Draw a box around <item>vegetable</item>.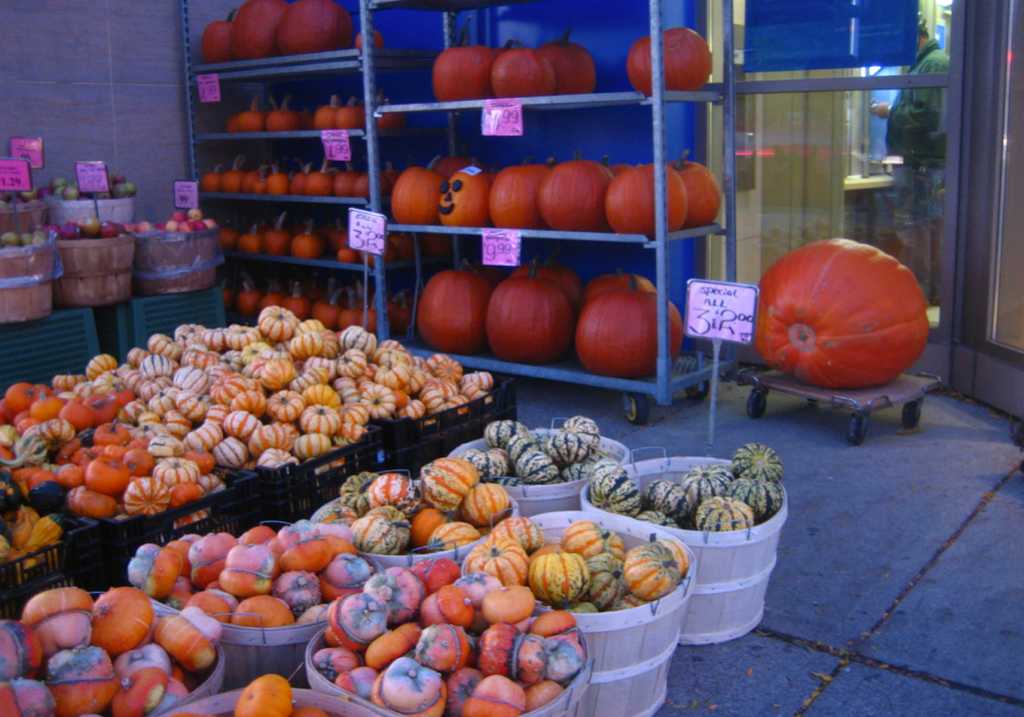
{"x1": 422, "y1": 231, "x2": 460, "y2": 260}.
